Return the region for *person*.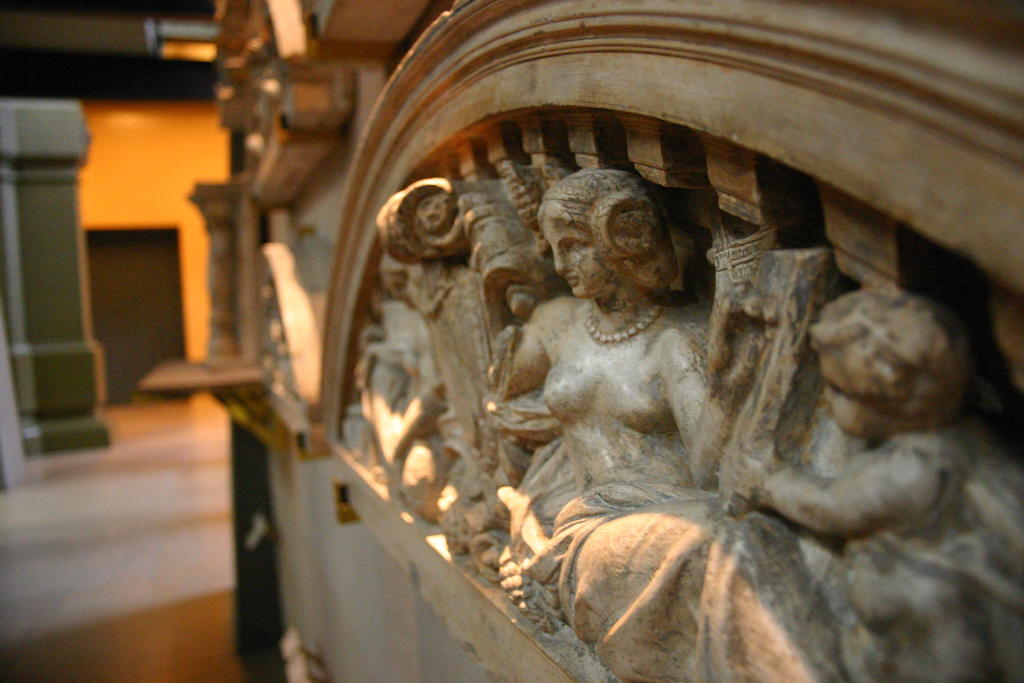
select_region(493, 158, 712, 485).
